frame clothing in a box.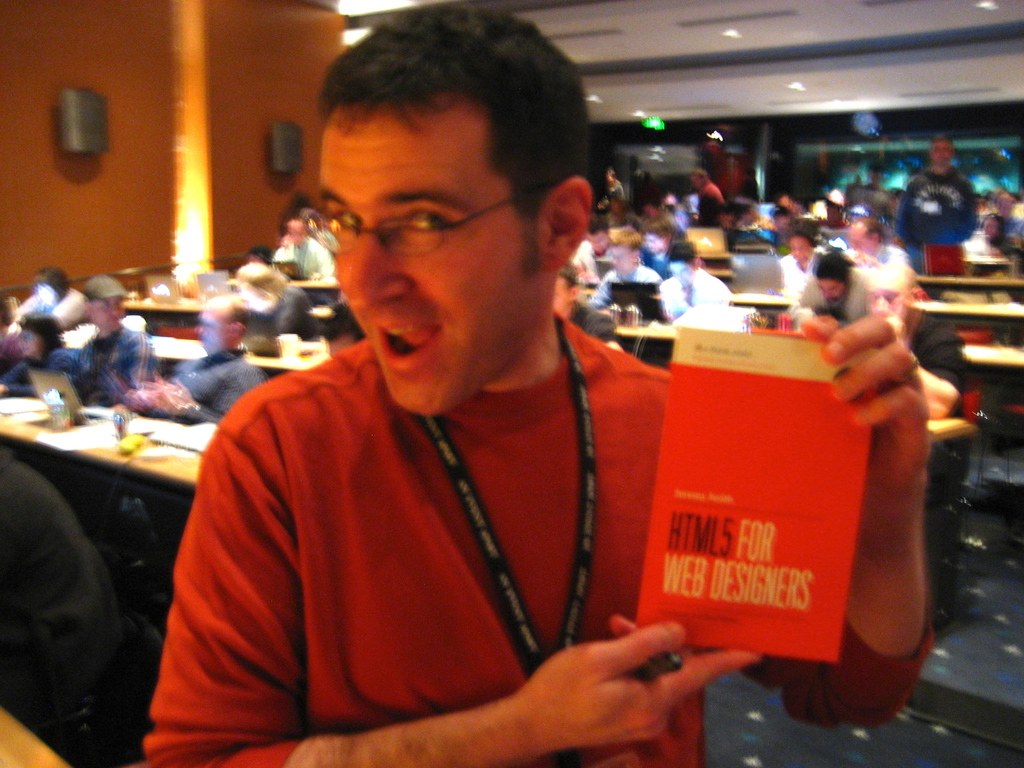
<region>598, 264, 663, 340</region>.
